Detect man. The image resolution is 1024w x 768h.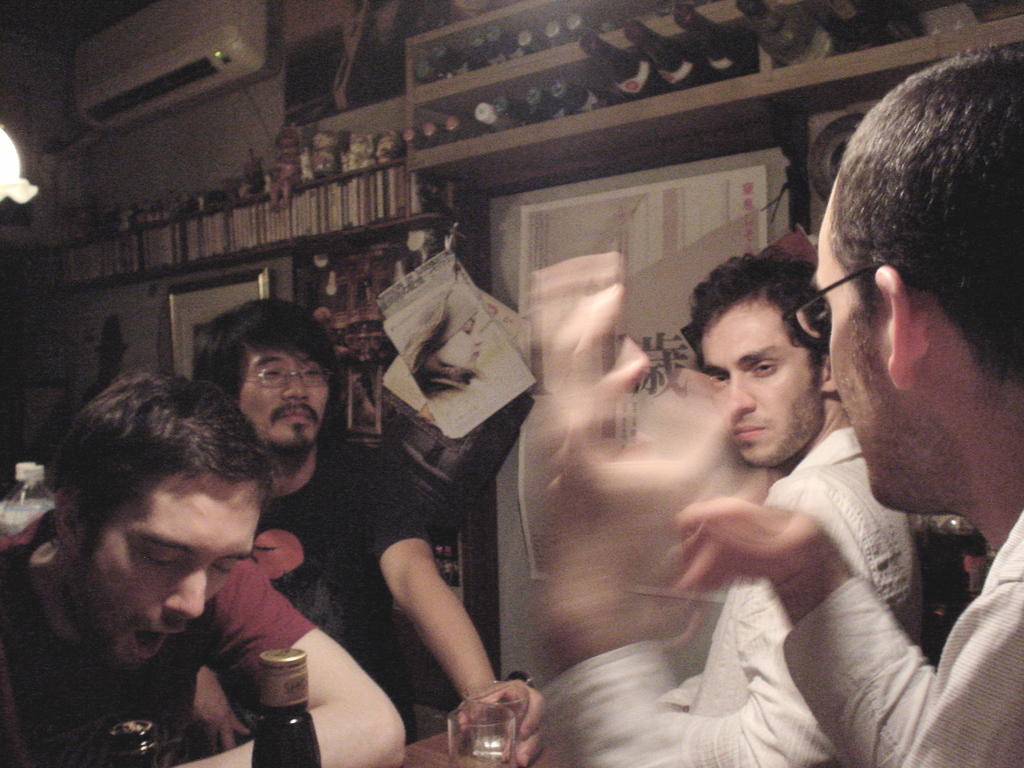
detection(0, 373, 405, 767).
